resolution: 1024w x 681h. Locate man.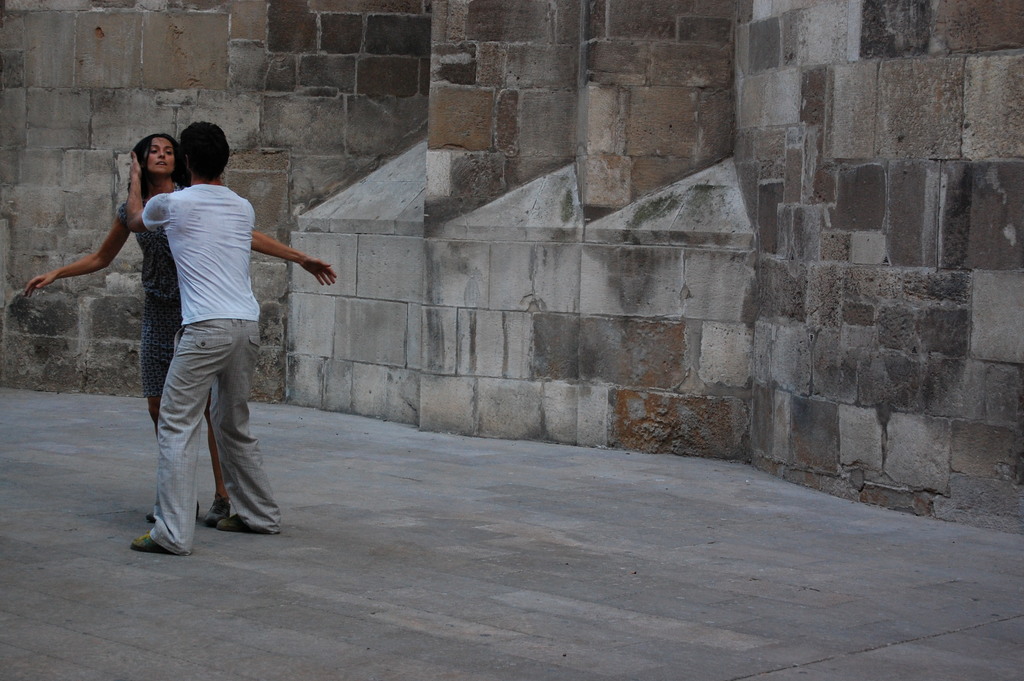
[left=122, top=120, right=285, bottom=556].
